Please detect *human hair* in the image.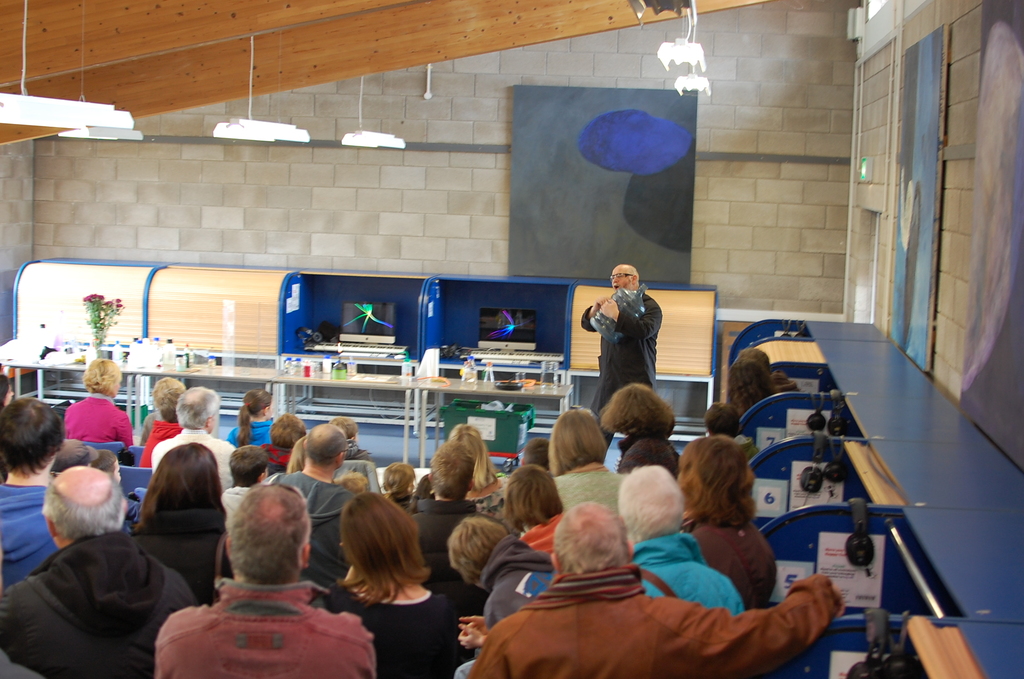
x1=159, y1=384, x2=181, y2=423.
